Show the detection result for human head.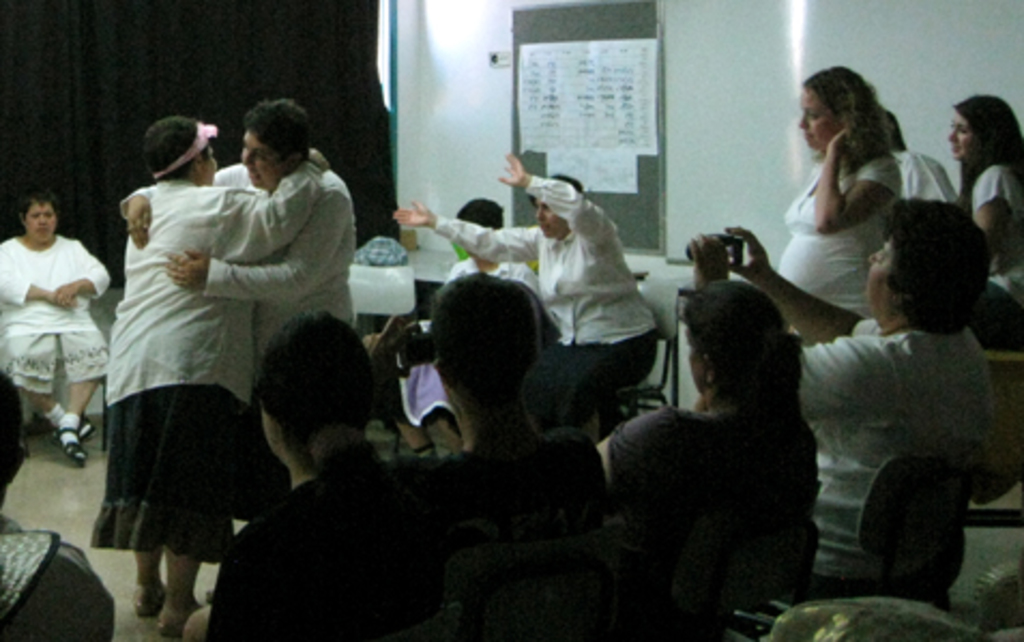
x1=251, y1=309, x2=376, y2=459.
